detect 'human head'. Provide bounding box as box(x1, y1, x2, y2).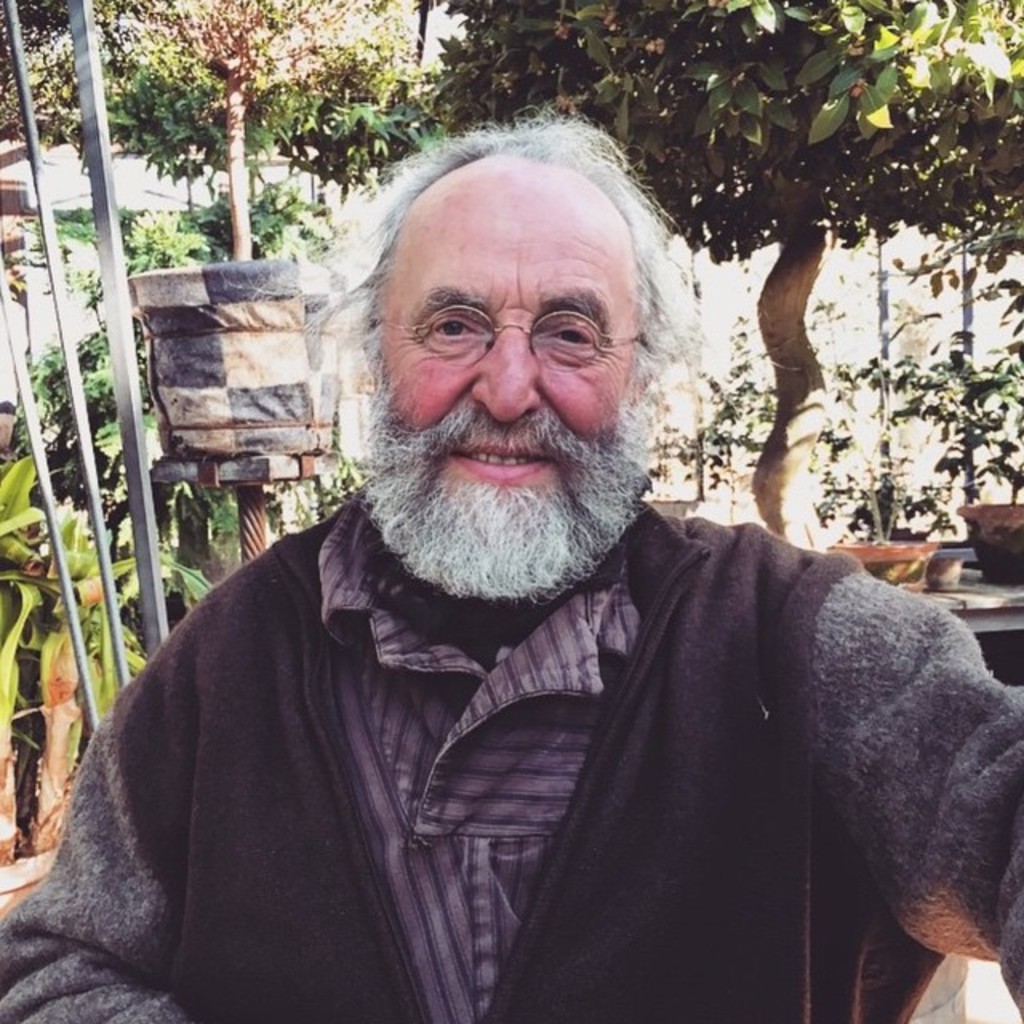
box(320, 123, 693, 568).
